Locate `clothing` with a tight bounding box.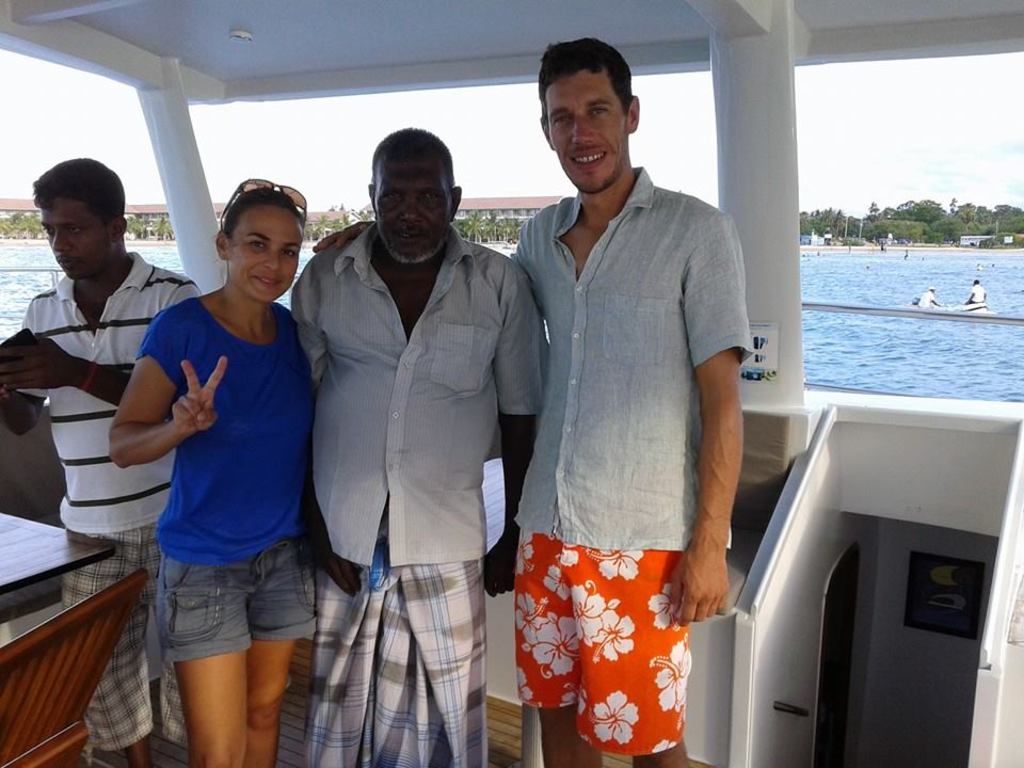
Rect(131, 293, 306, 560).
